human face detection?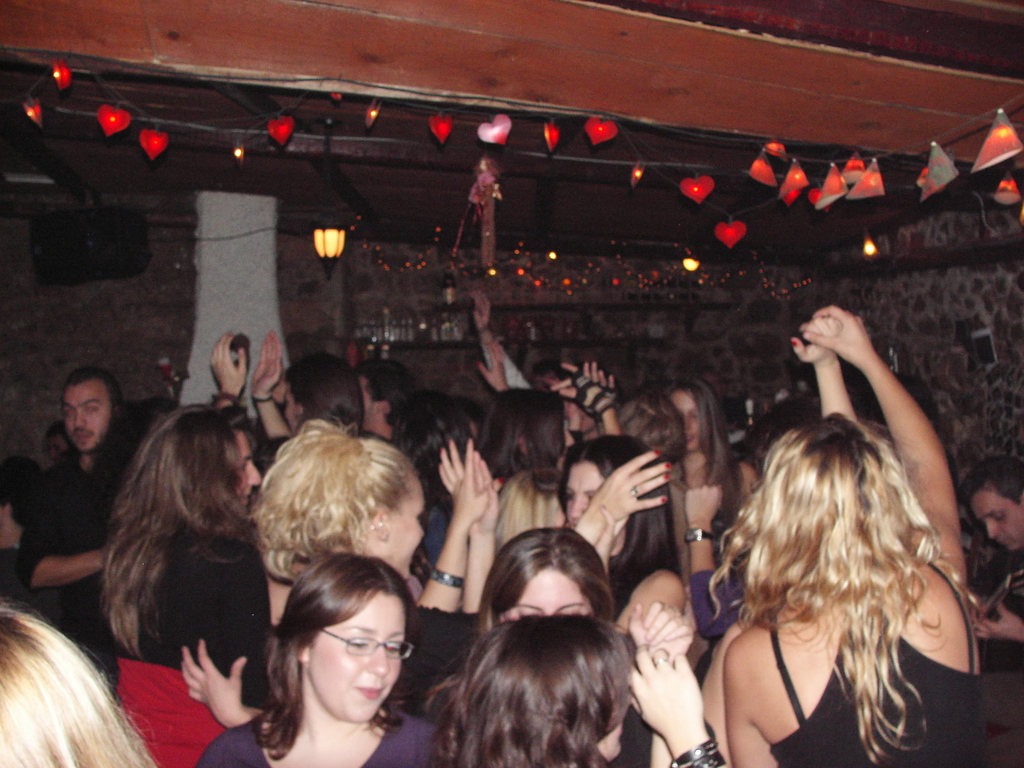
234, 431, 260, 511
